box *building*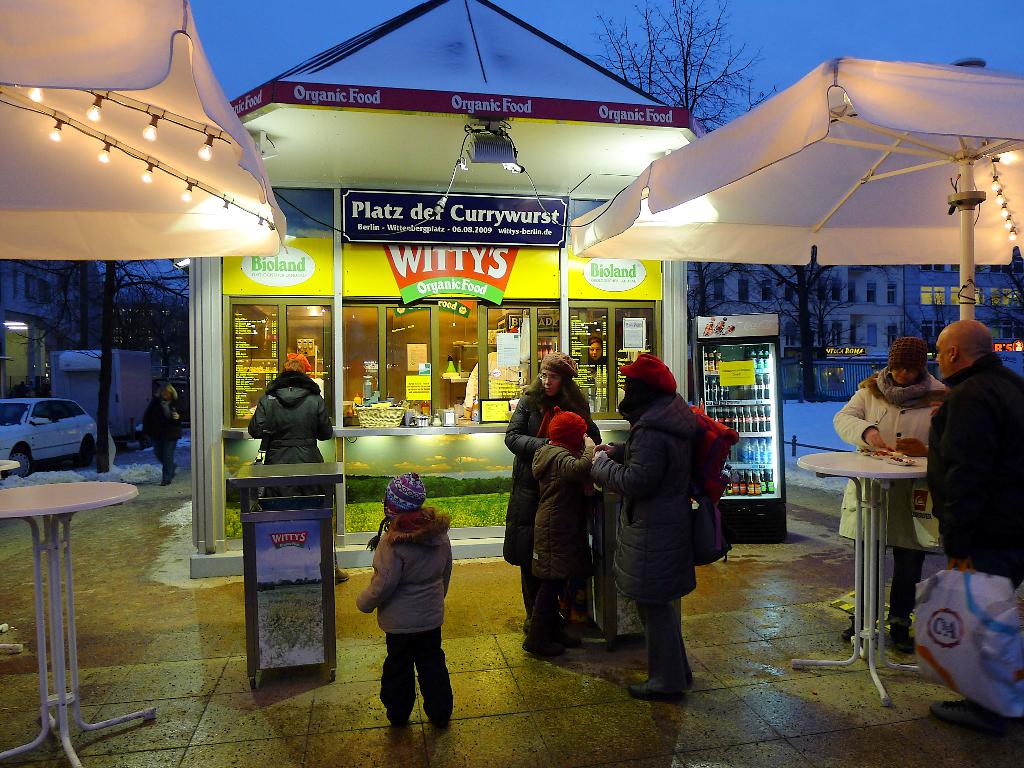
Rect(0, 257, 103, 404)
